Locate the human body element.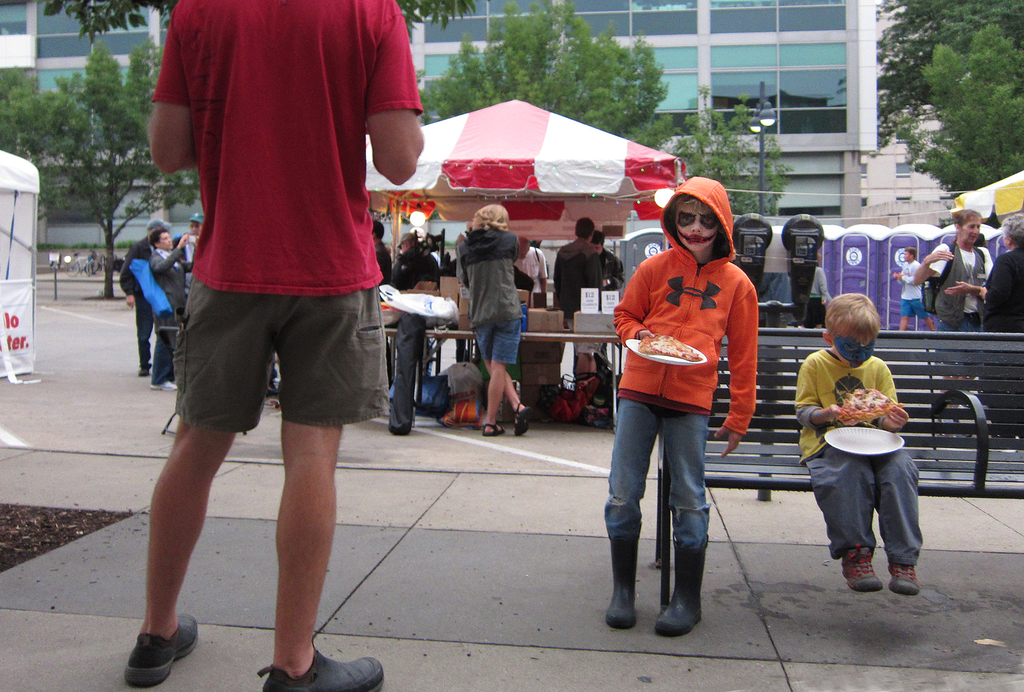
Element bbox: 146,225,193,389.
